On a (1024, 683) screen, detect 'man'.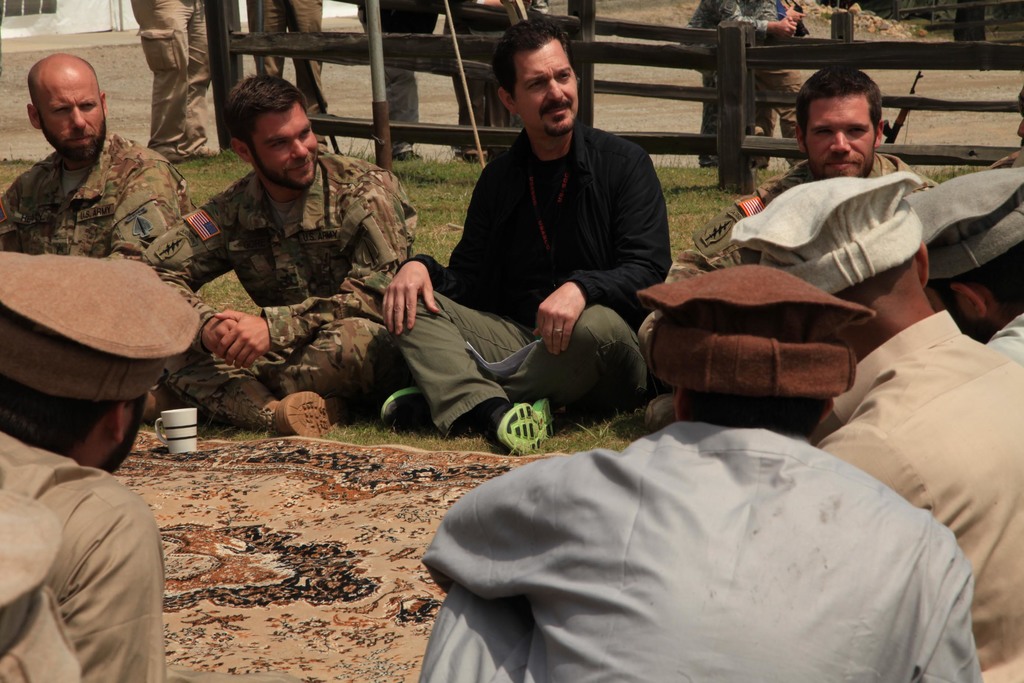
0, 211, 199, 682.
